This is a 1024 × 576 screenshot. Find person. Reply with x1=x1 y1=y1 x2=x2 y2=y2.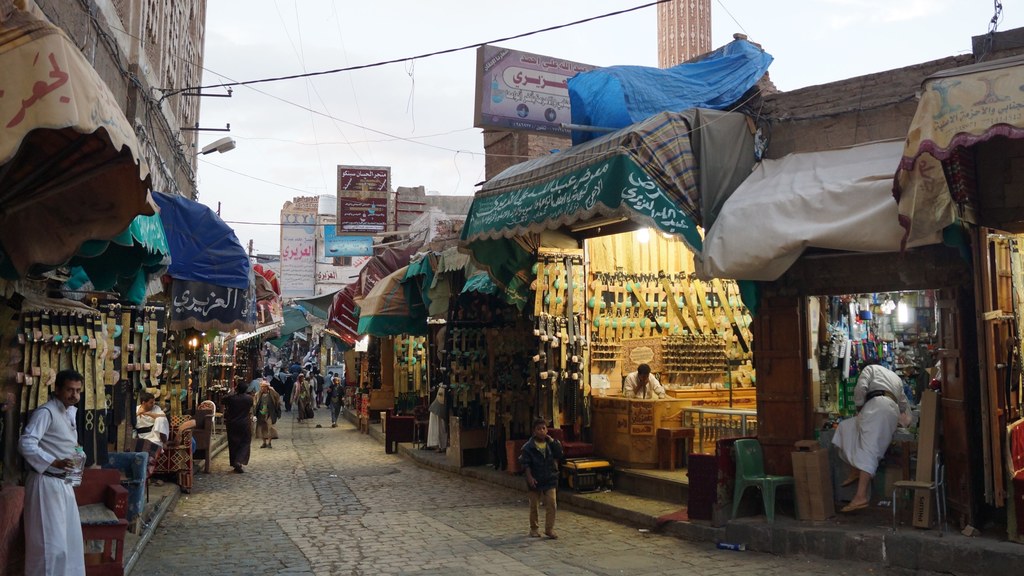
x1=518 y1=418 x2=570 y2=529.
